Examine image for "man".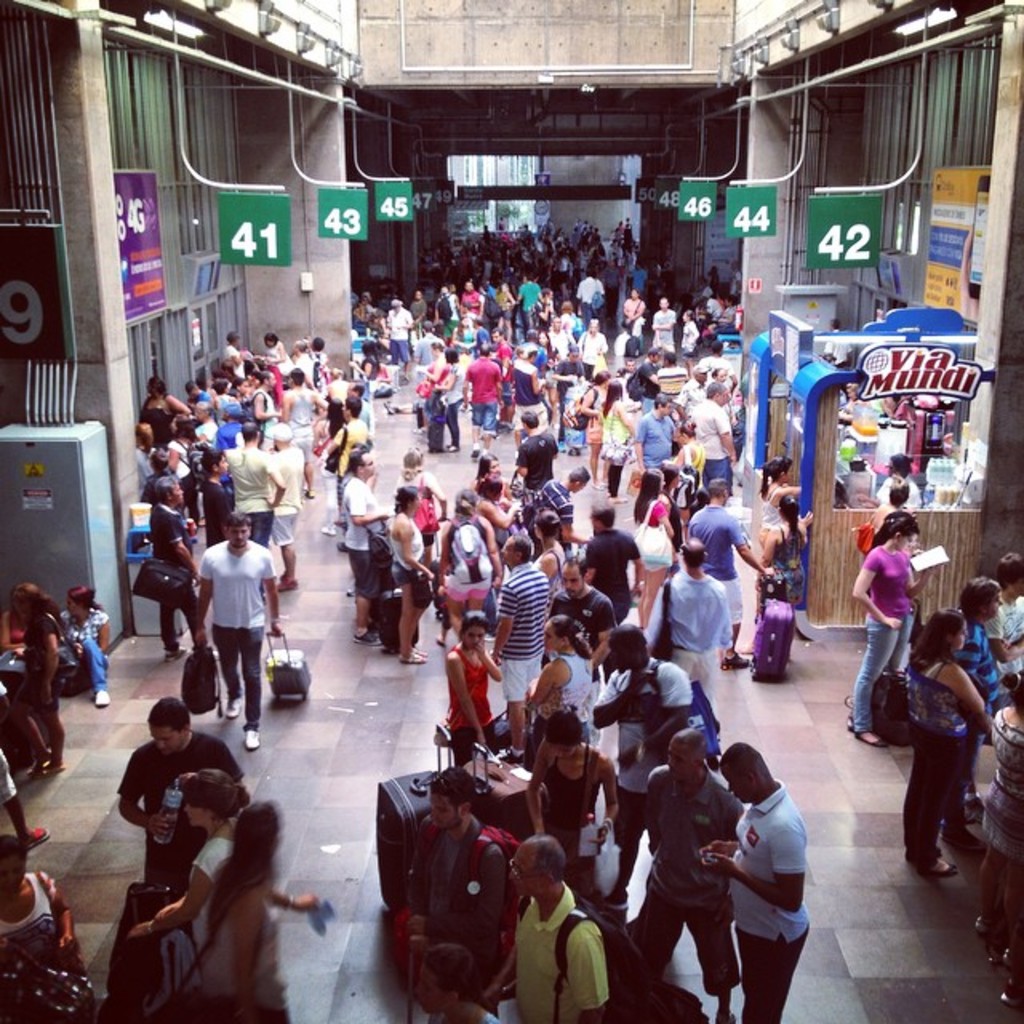
Examination result: rect(192, 518, 275, 749).
